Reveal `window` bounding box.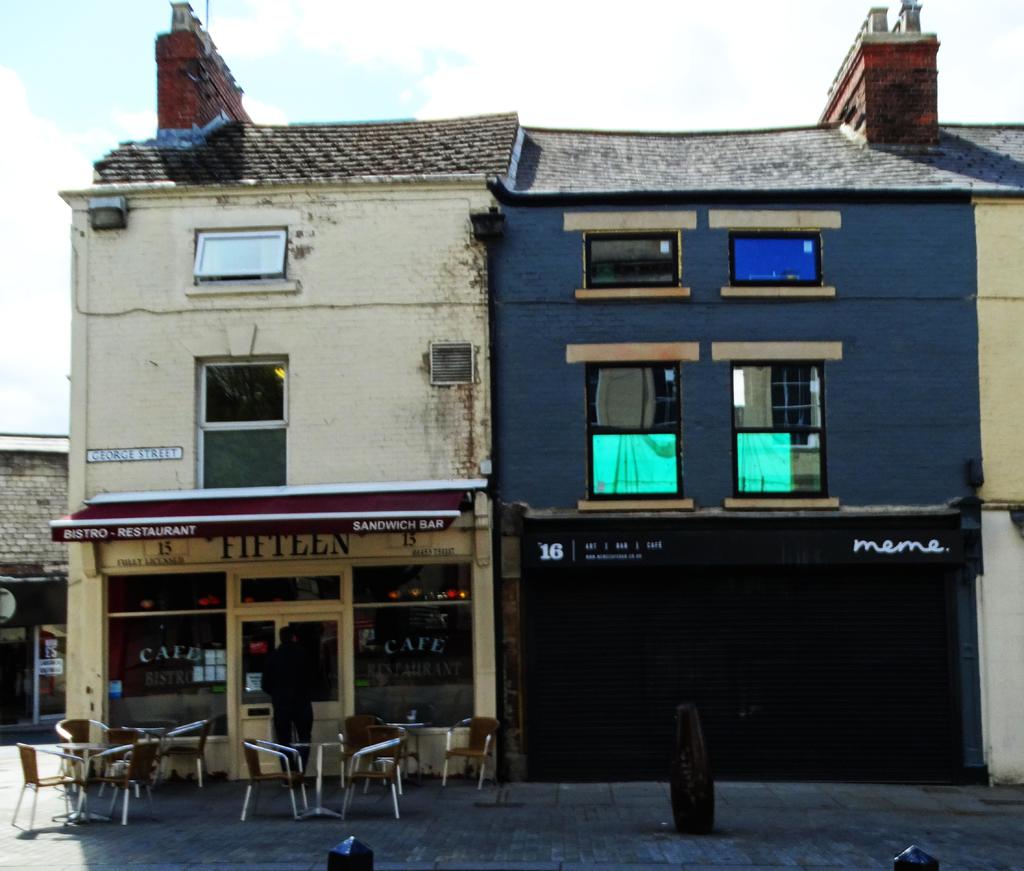
Revealed: [580,232,680,283].
